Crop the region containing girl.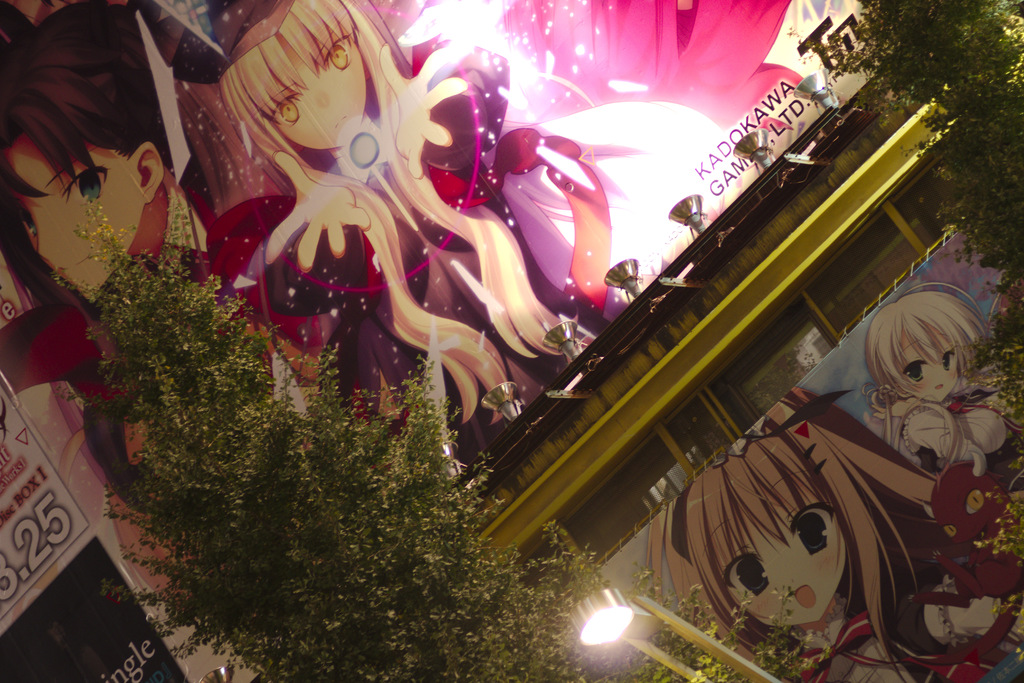
Crop region: 205:0:652:472.
